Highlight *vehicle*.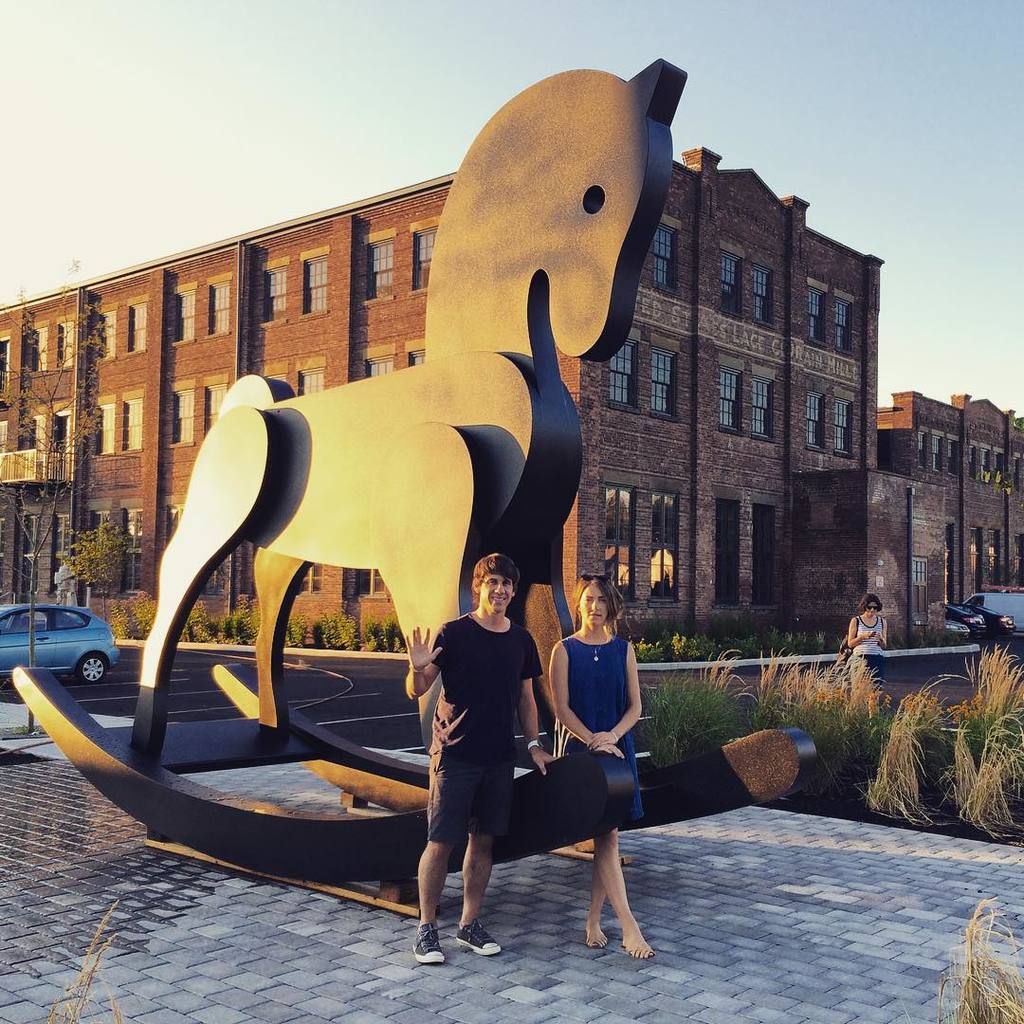
Highlighted region: <box>945,602,1015,647</box>.
